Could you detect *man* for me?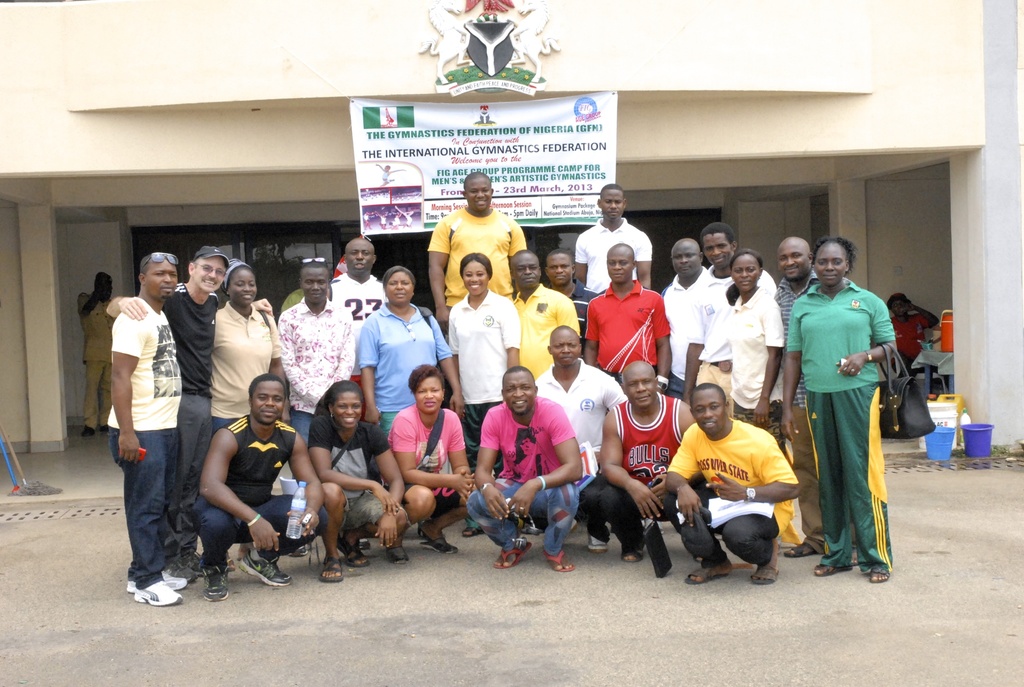
Detection result: [536, 323, 631, 554].
